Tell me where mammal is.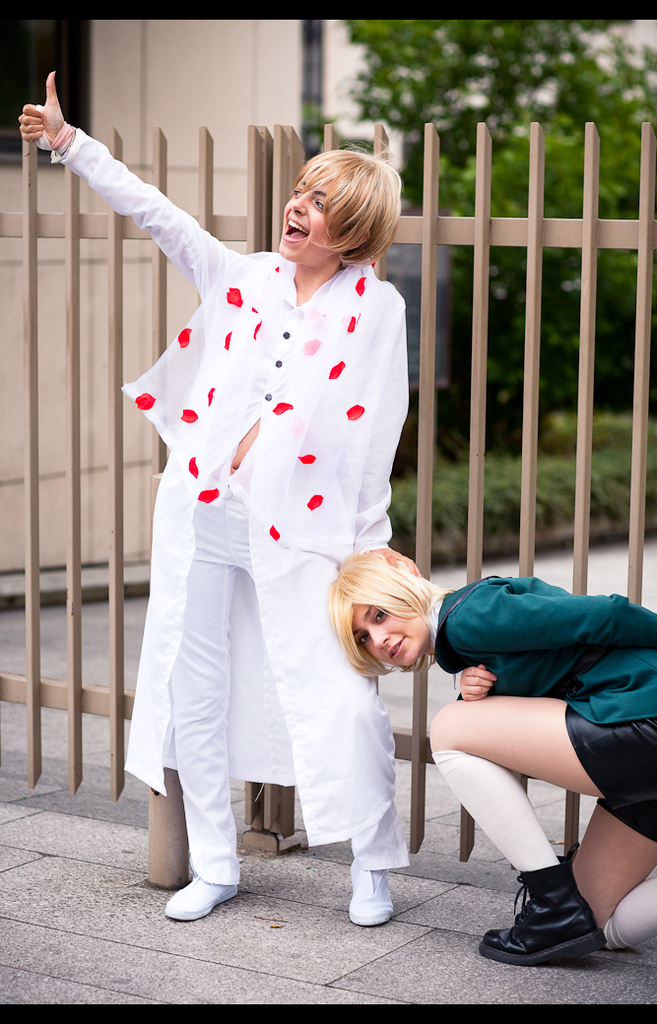
mammal is at 319, 566, 656, 968.
